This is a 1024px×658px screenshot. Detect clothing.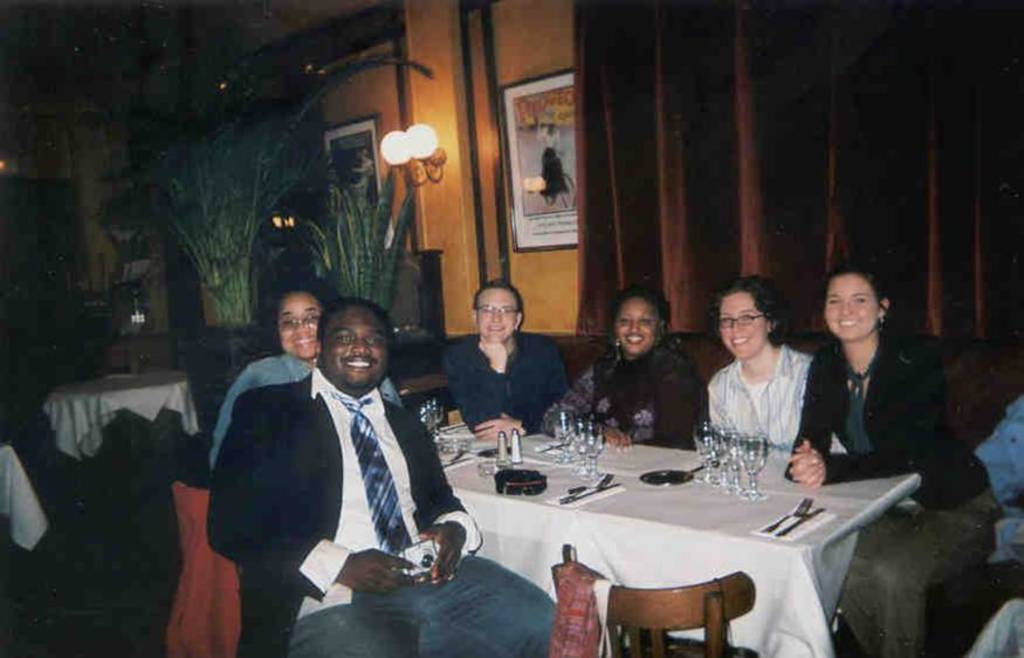
[701,333,826,484].
